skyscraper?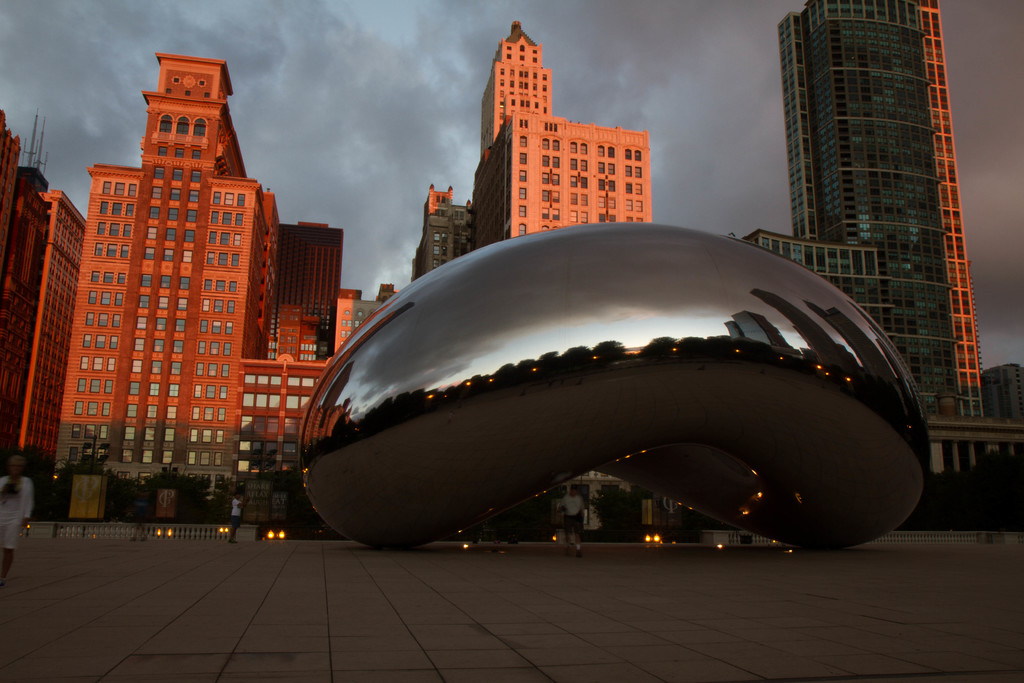
bbox(758, 0, 1010, 449)
